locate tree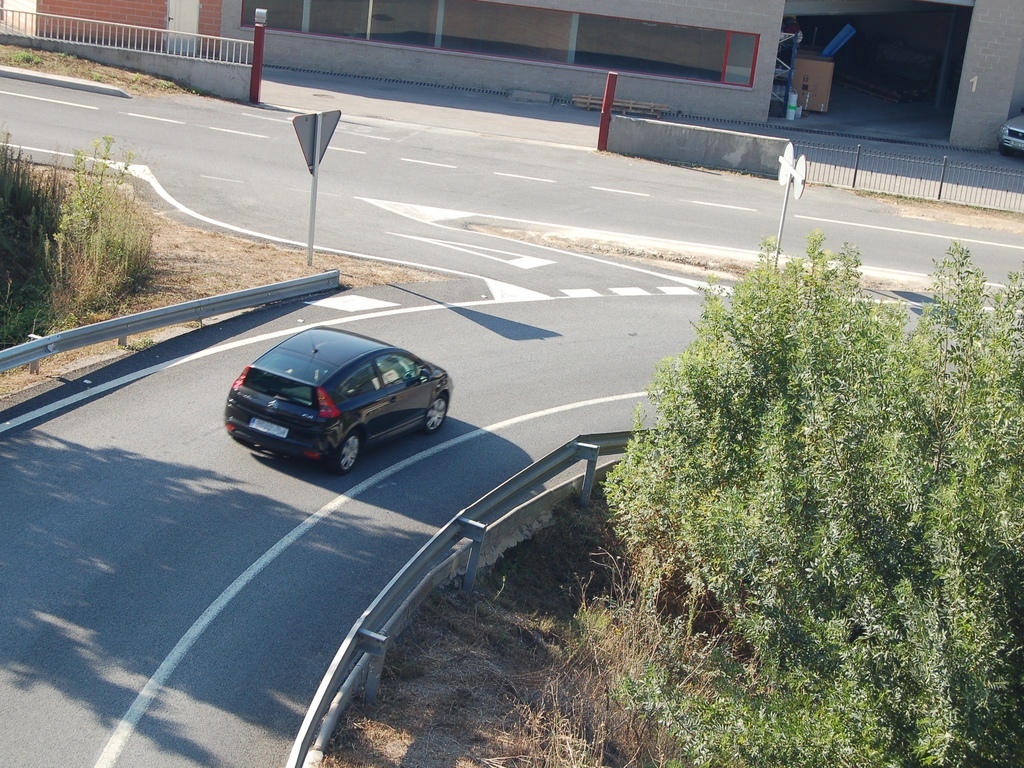
bbox(598, 229, 1023, 767)
